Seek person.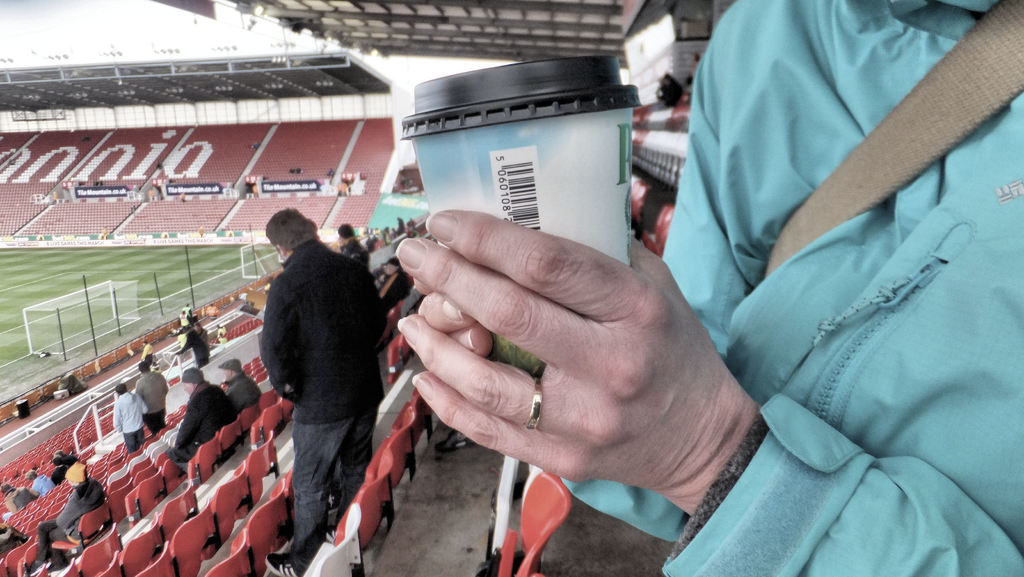
{"x1": 109, "y1": 379, "x2": 147, "y2": 455}.
